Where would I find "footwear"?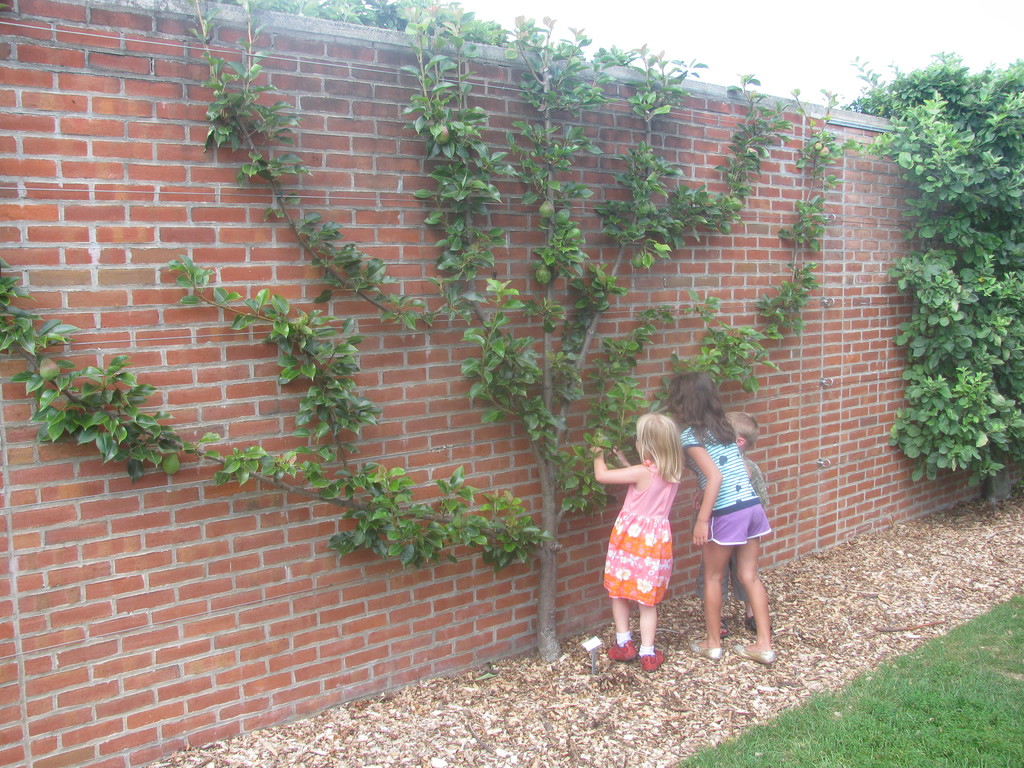
At 607/641/634/663.
